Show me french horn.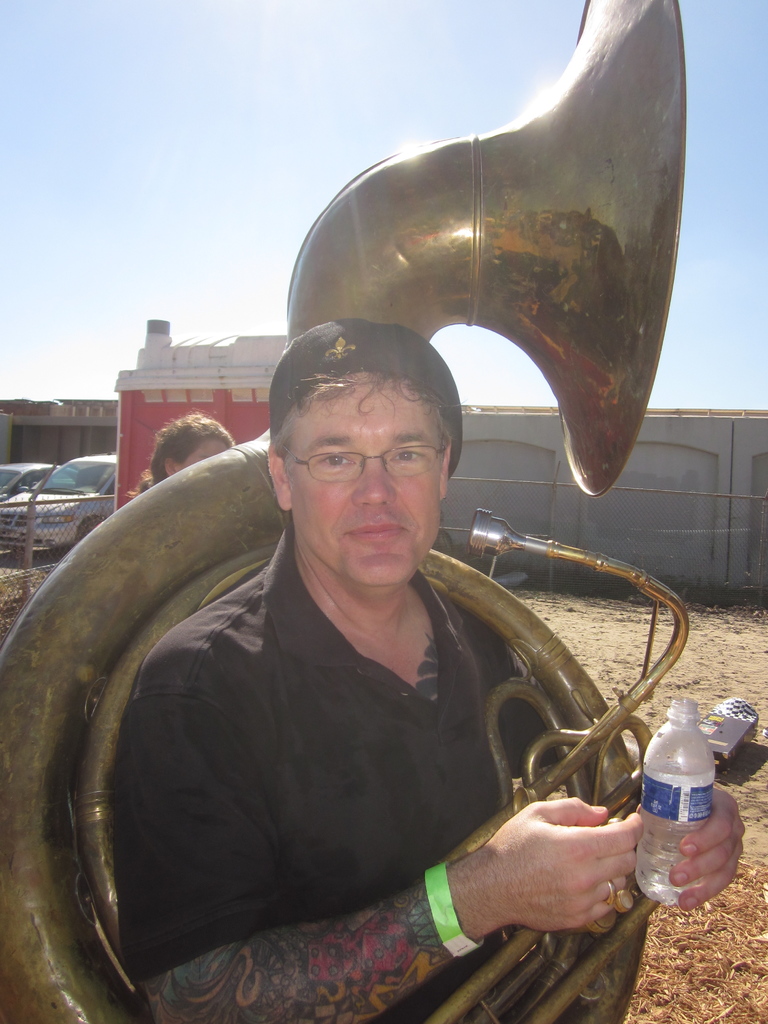
french horn is here: {"left": 7, "top": 0, "right": 698, "bottom": 1023}.
